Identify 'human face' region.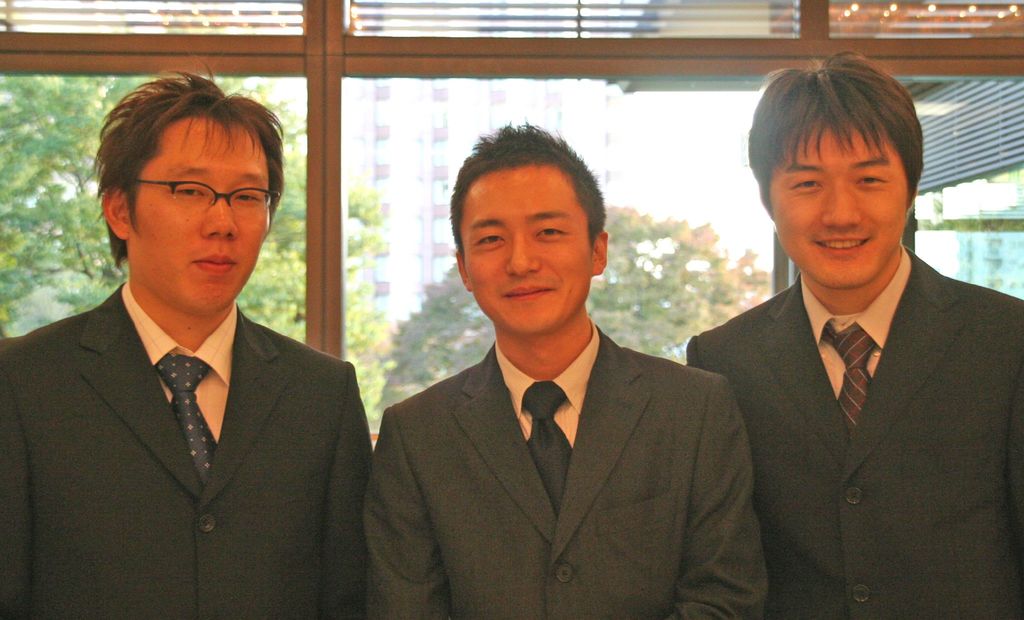
Region: (left=125, top=118, right=269, bottom=316).
